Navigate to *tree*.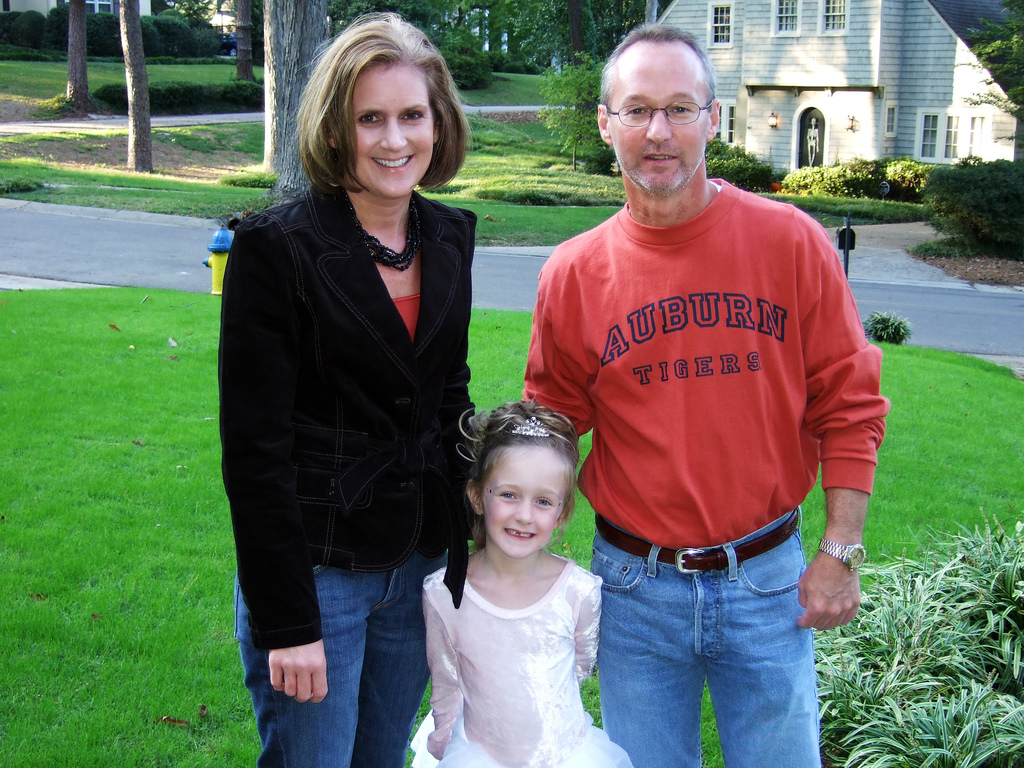
Navigation target: (x1=499, y1=0, x2=650, y2=71).
